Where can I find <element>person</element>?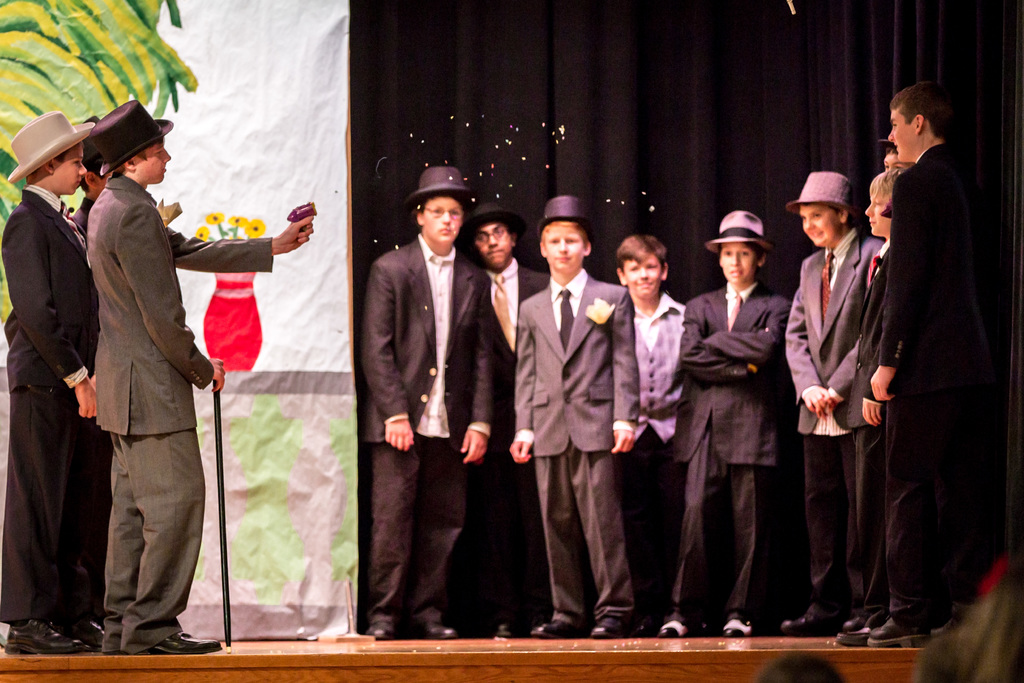
You can find it at 464/202/551/643.
